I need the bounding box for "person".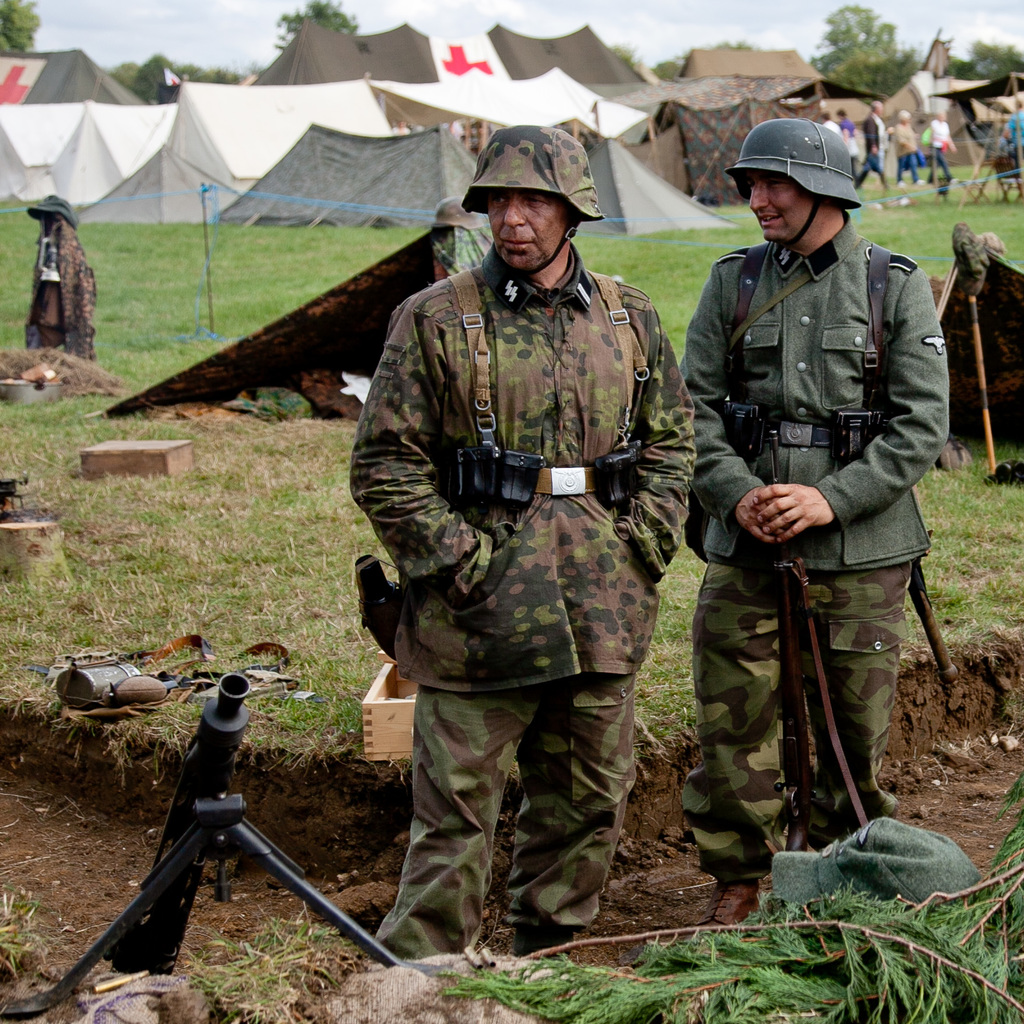
Here it is: bbox=(349, 127, 693, 960).
